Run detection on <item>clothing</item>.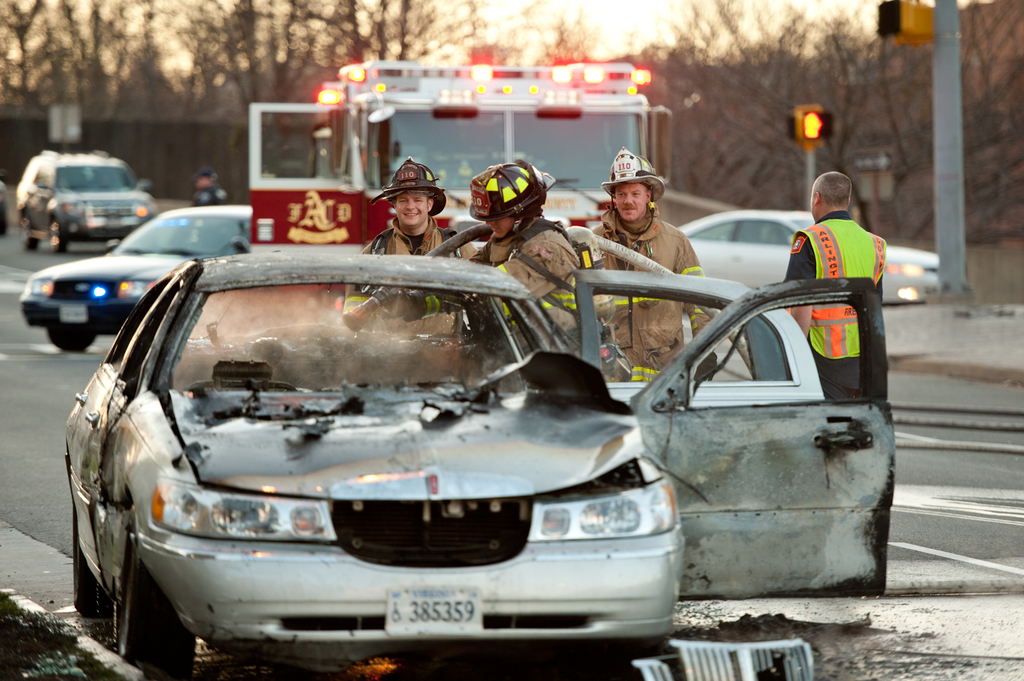
Result: detection(785, 213, 885, 399).
